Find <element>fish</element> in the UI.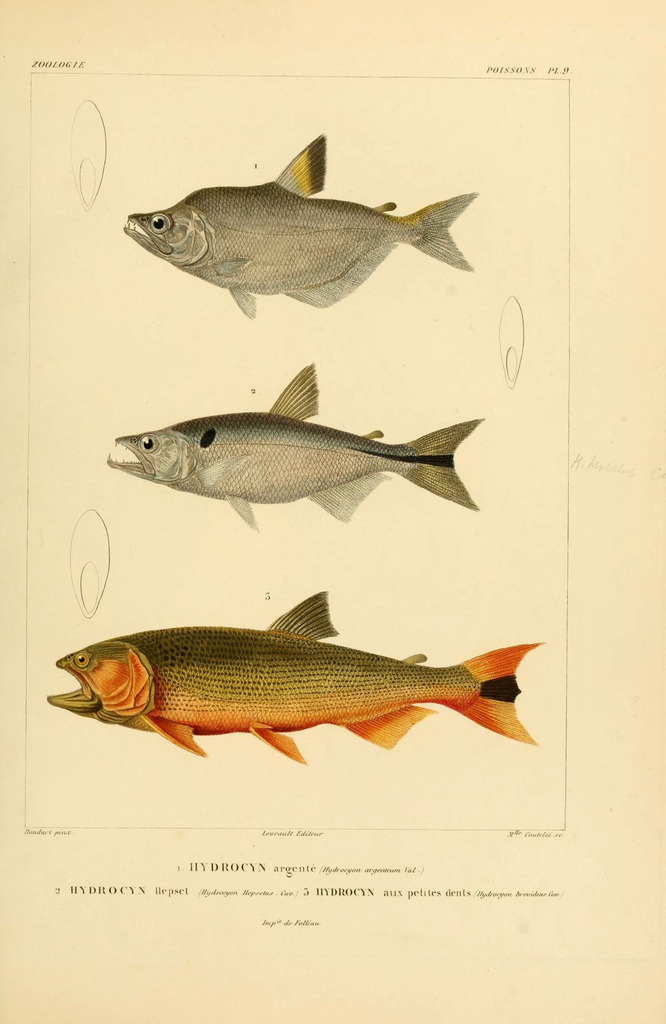
UI element at l=117, t=355, r=479, b=529.
